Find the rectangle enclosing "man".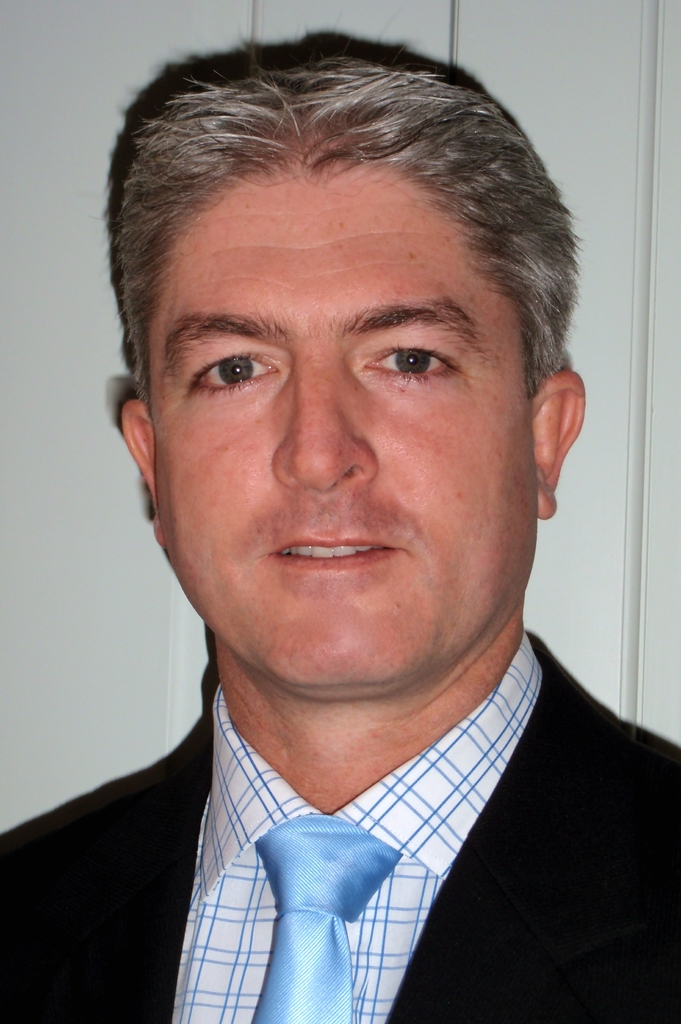
crop(8, 58, 675, 1006).
